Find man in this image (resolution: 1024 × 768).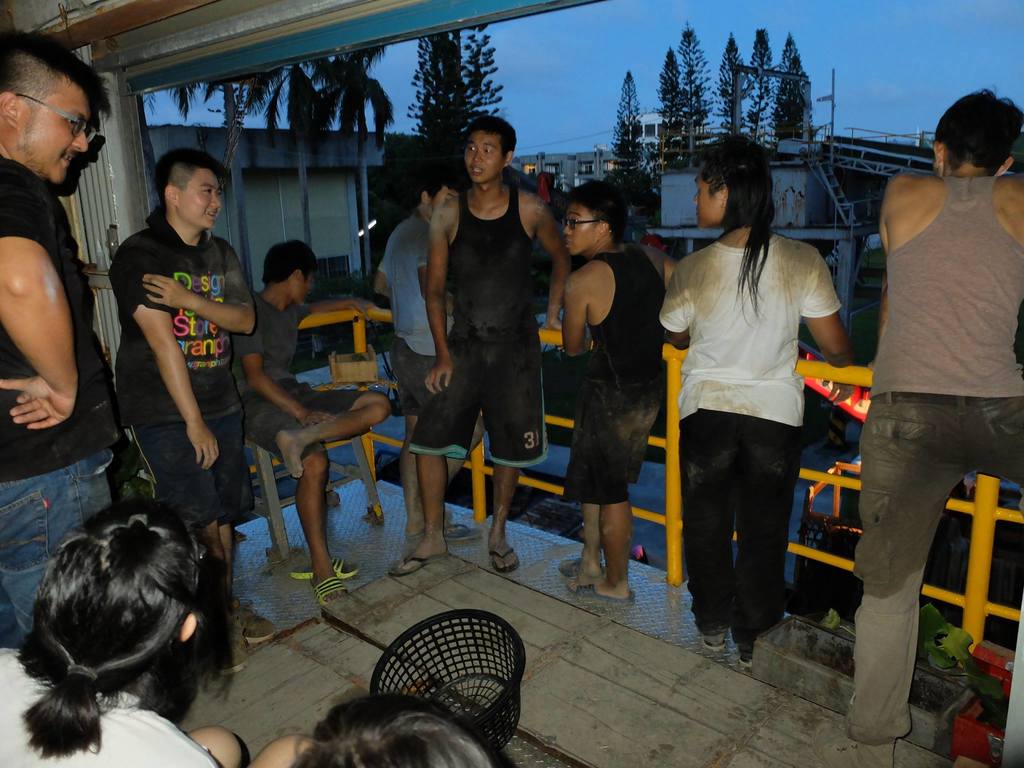
select_region(840, 88, 1023, 746).
